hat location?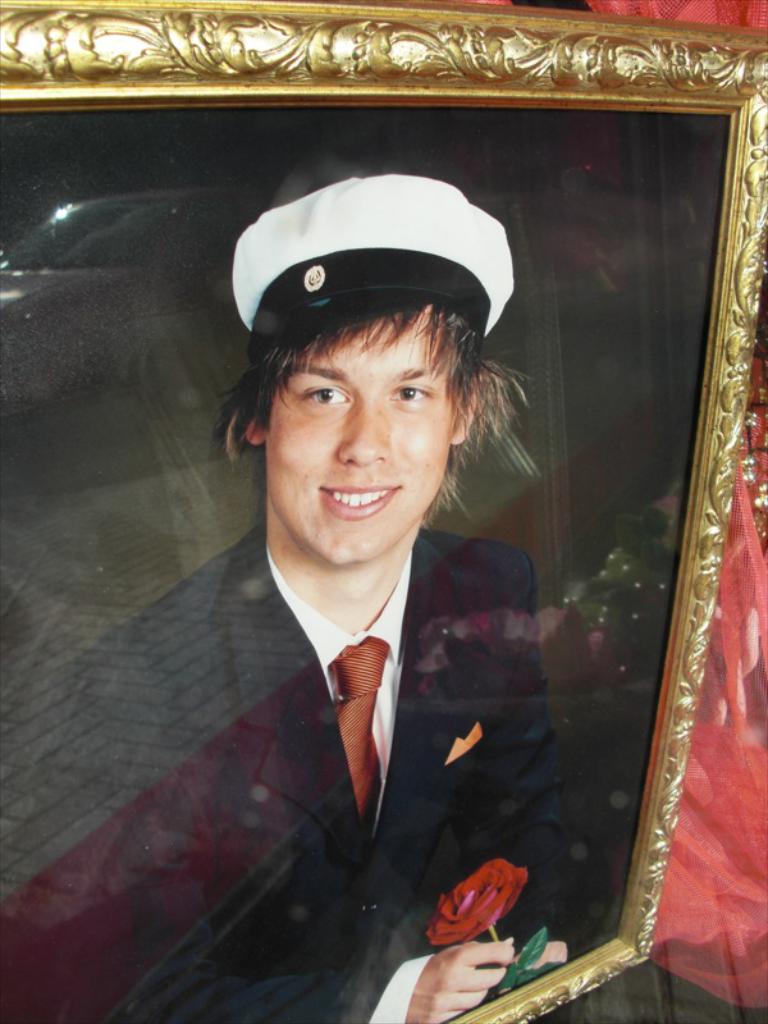
bbox=(228, 172, 509, 355)
